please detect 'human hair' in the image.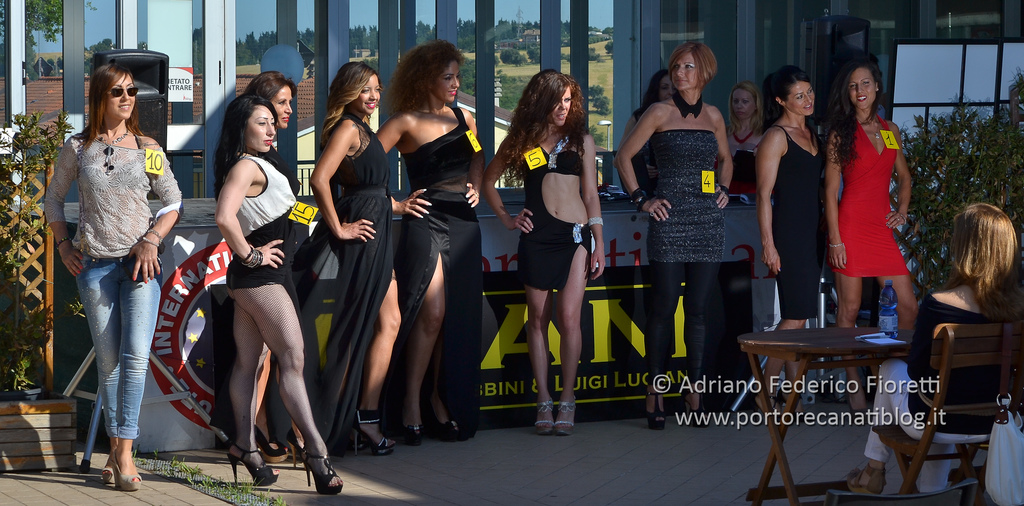
(left=70, top=63, right=143, bottom=151).
